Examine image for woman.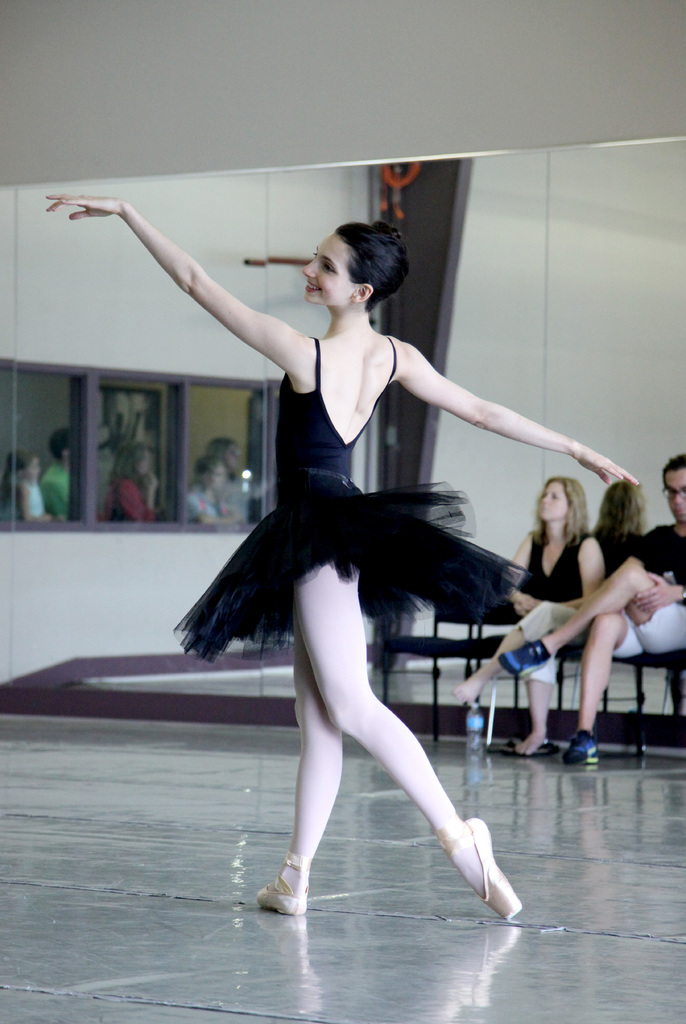
Examination result: 585,481,648,586.
